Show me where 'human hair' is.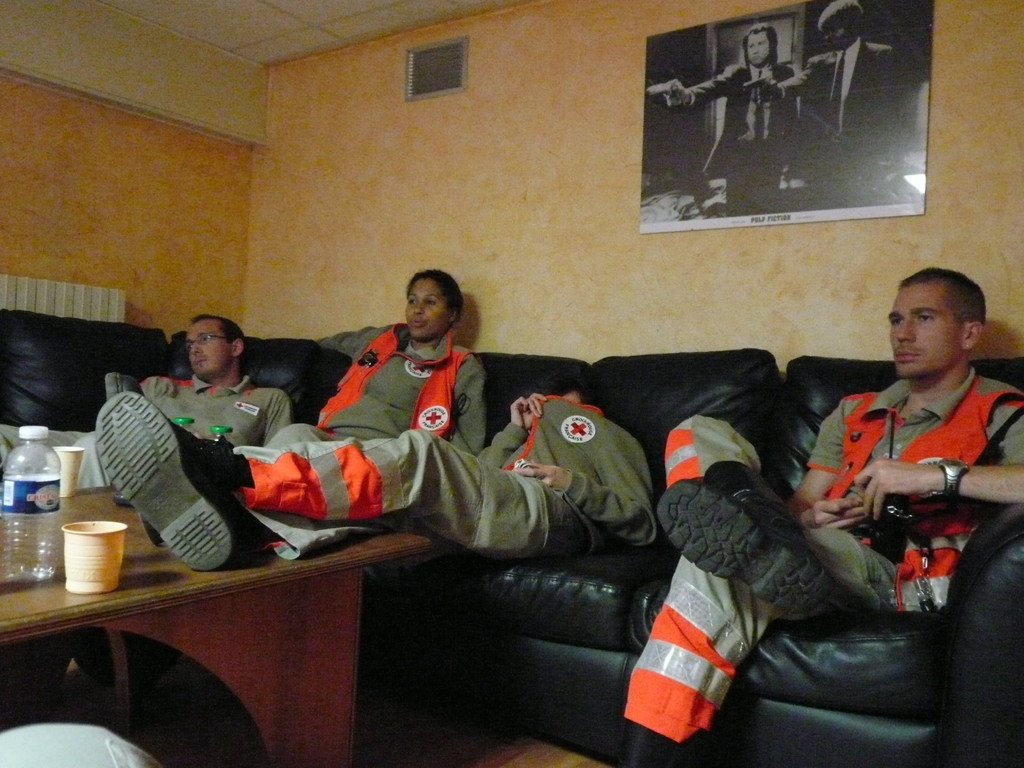
'human hair' is at [left=742, top=22, right=779, bottom=66].
